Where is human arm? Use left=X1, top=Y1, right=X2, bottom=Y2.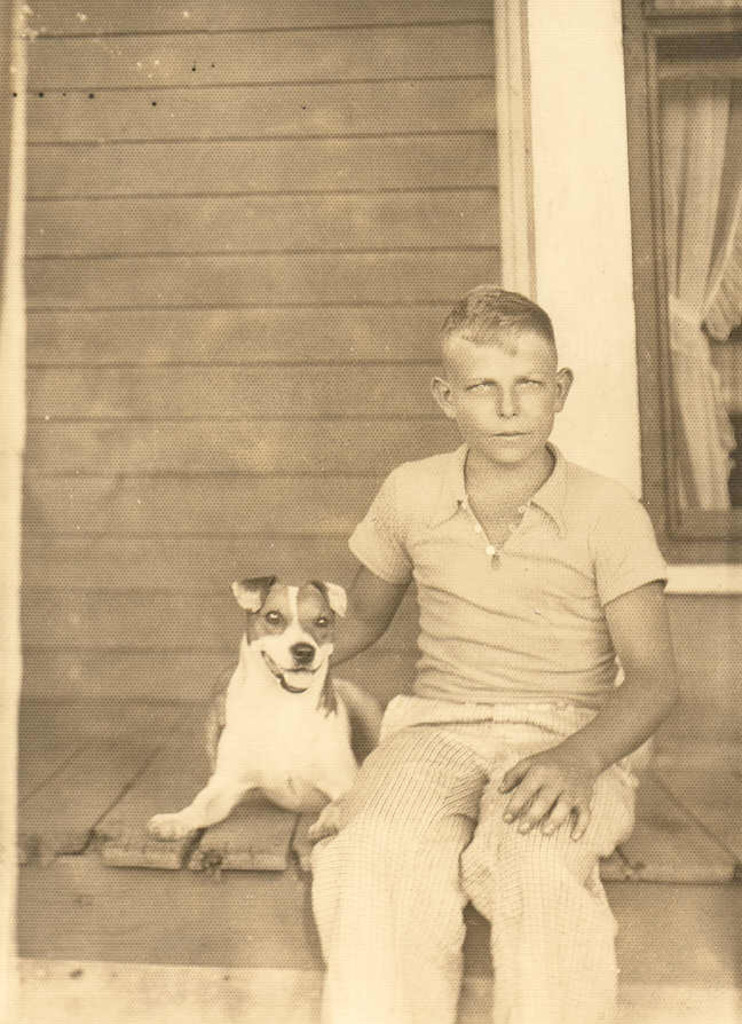
left=207, top=466, right=426, bottom=715.
